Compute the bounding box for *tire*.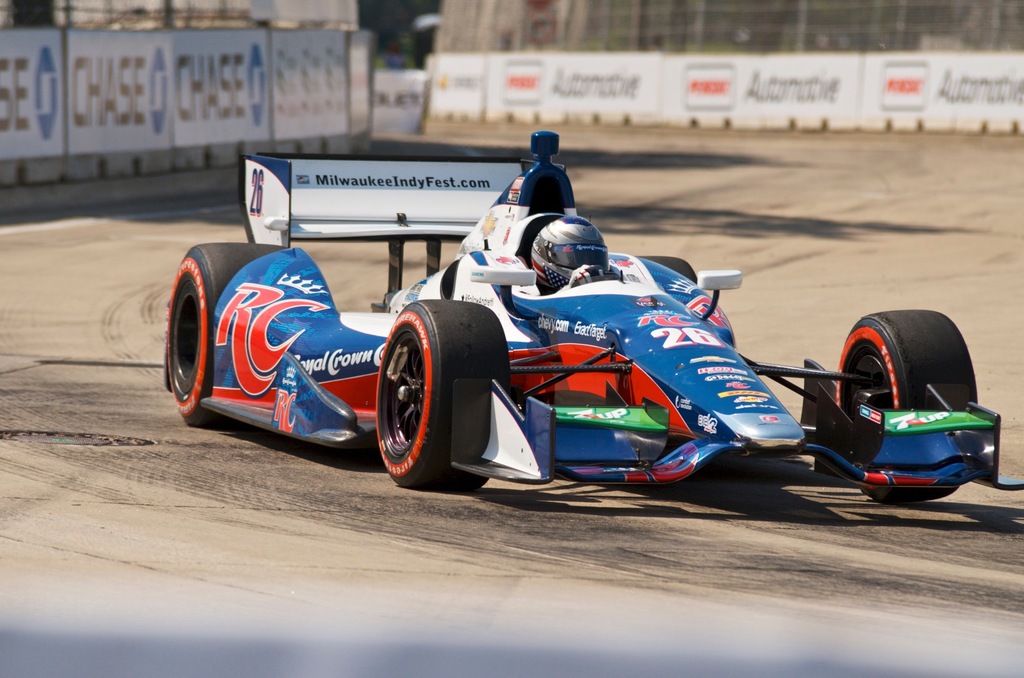
bbox(376, 302, 512, 488).
